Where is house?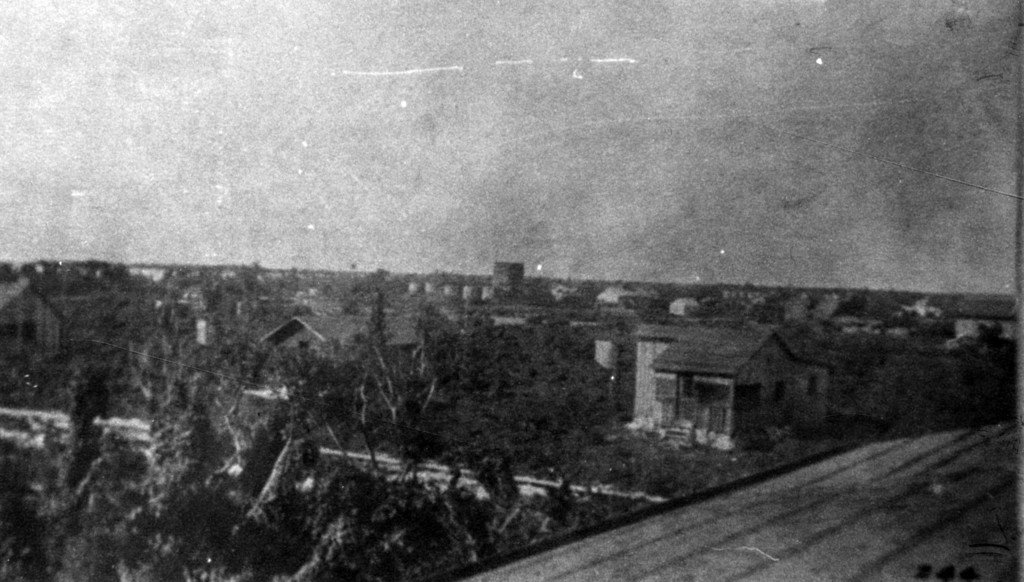
<bbox>666, 299, 700, 318</bbox>.
